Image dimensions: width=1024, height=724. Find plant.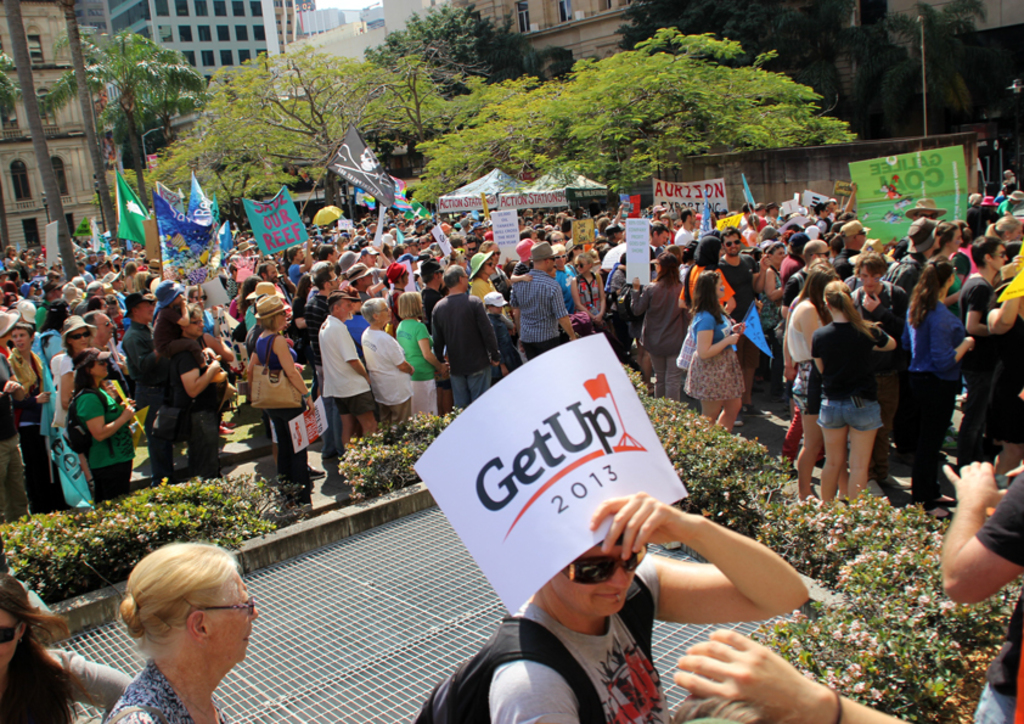
[724,492,1023,723].
